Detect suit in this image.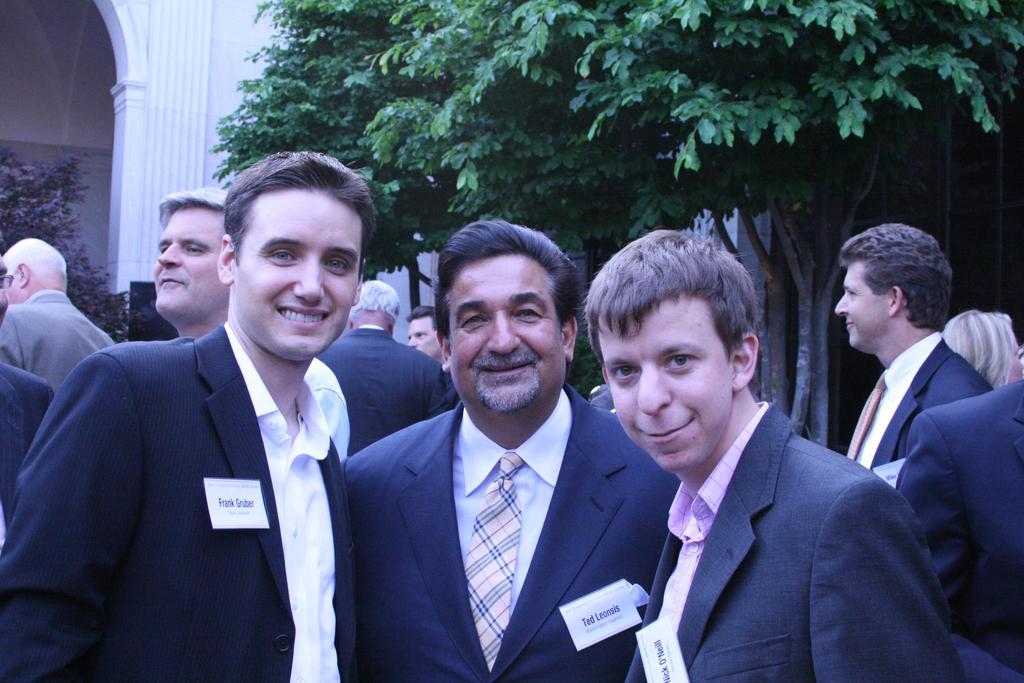
Detection: l=897, t=379, r=1023, b=682.
